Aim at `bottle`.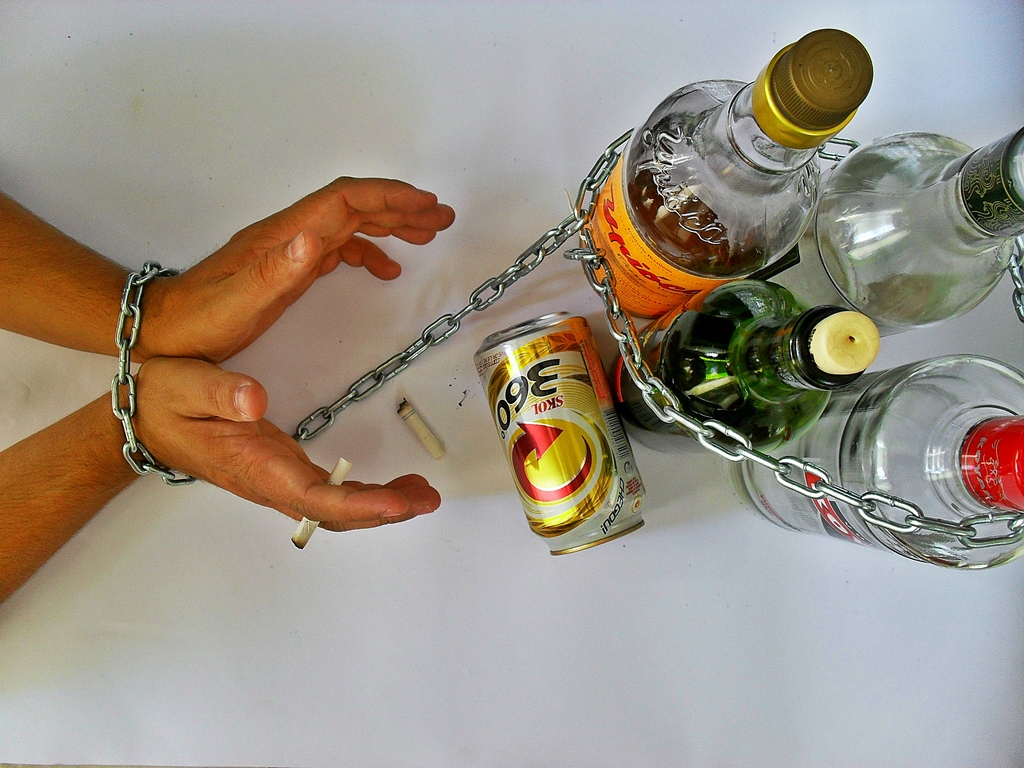
Aimed at l=726, t=355, r=1023, b=568.
